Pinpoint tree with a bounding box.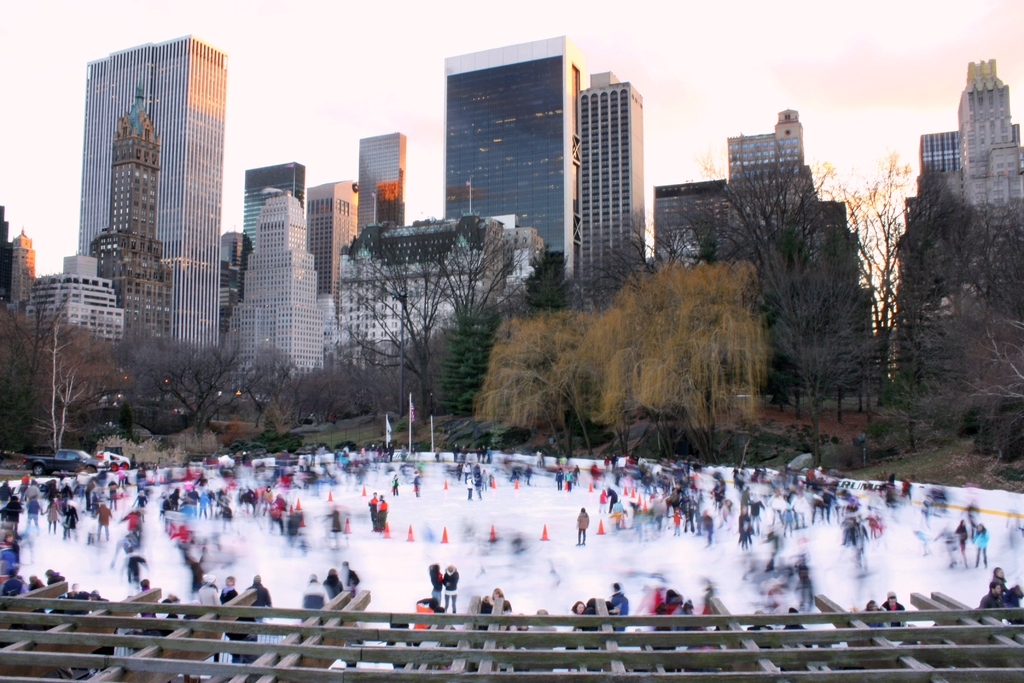
l=0, t=299, r=113, b=453.
